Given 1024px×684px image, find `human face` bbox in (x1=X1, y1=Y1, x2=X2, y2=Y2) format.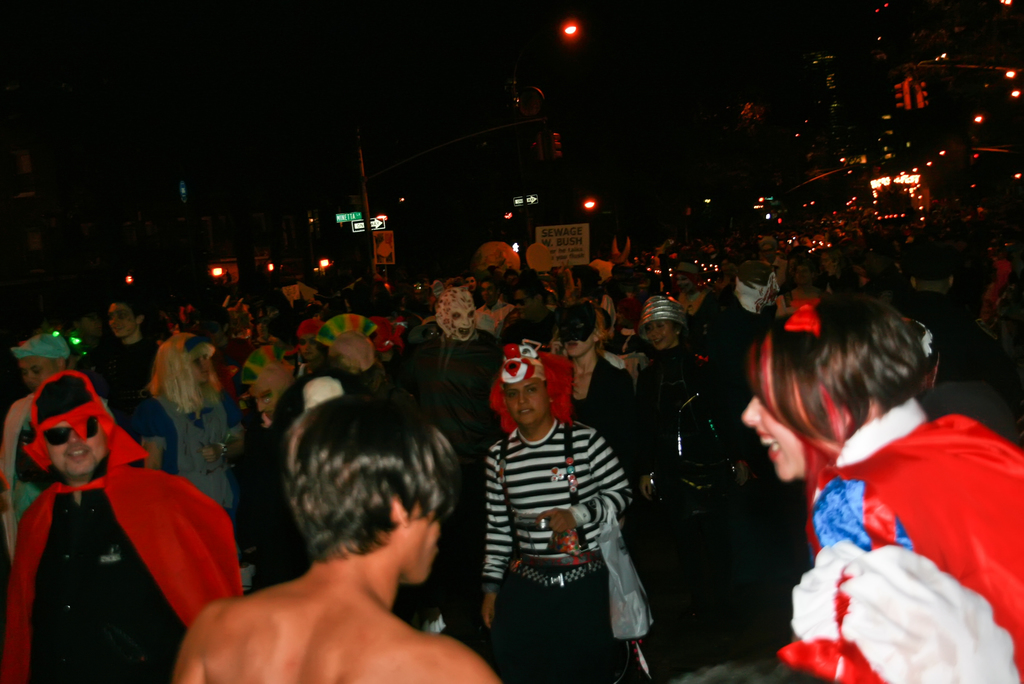
(x1=404, y1=500, x2=444, y2=587).
